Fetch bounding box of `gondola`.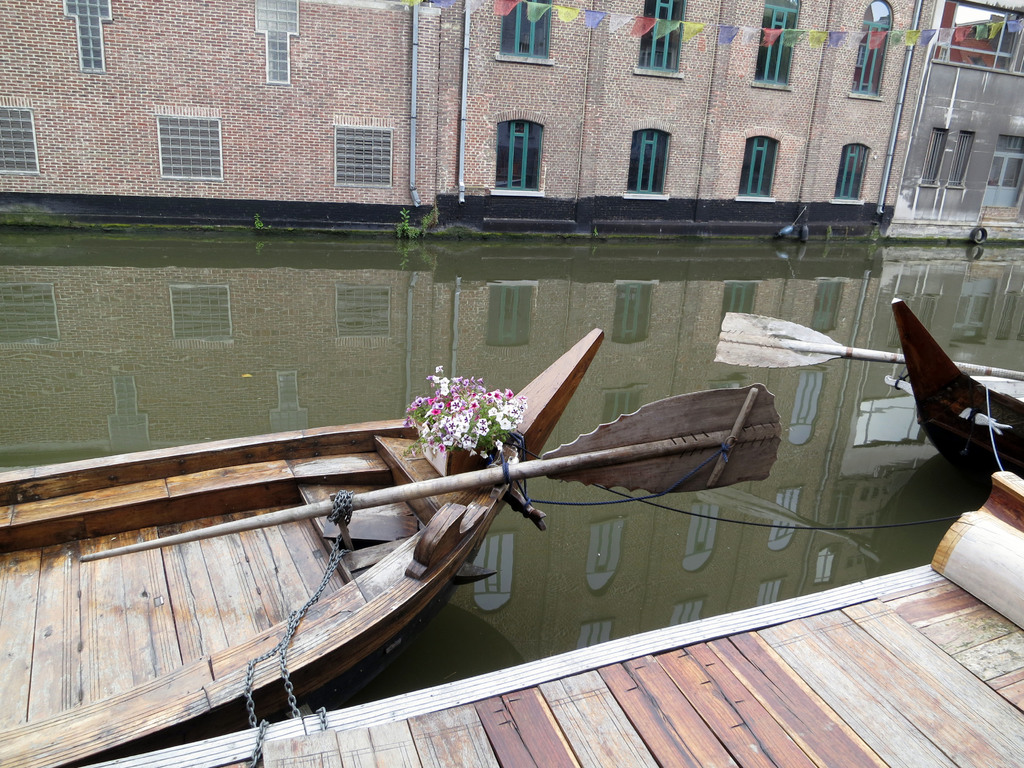
Bbox: select_region(0, 321, 791, 767).
